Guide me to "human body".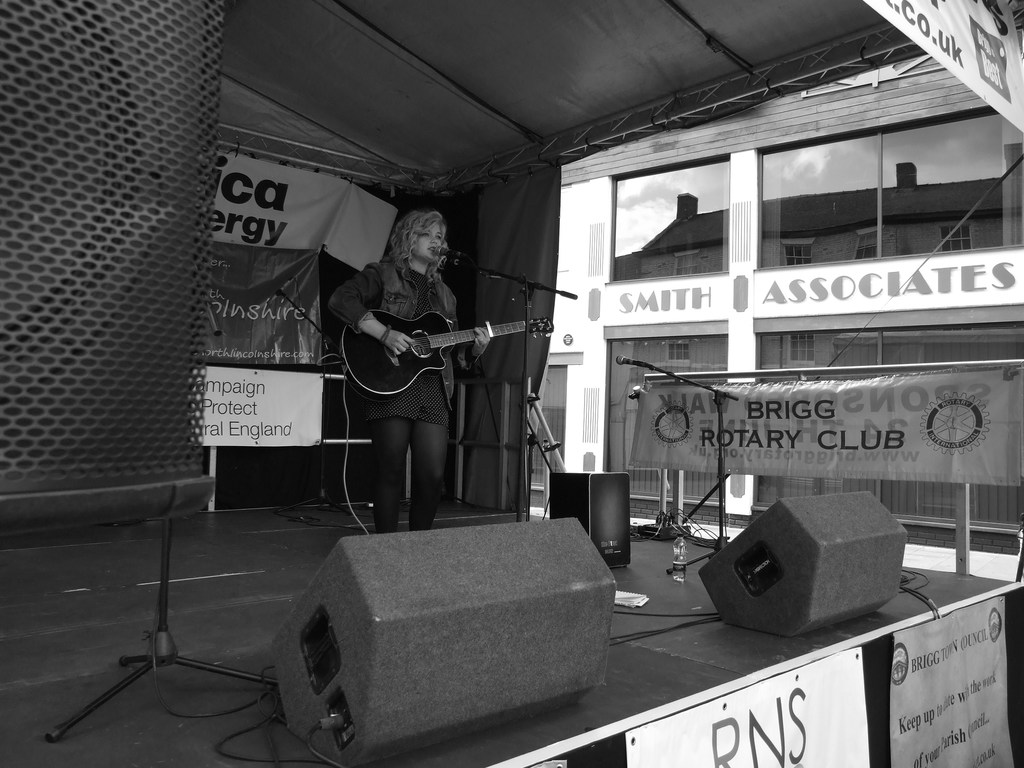
Guidance: x1=325, y1=200, x2=494, y2=531.
